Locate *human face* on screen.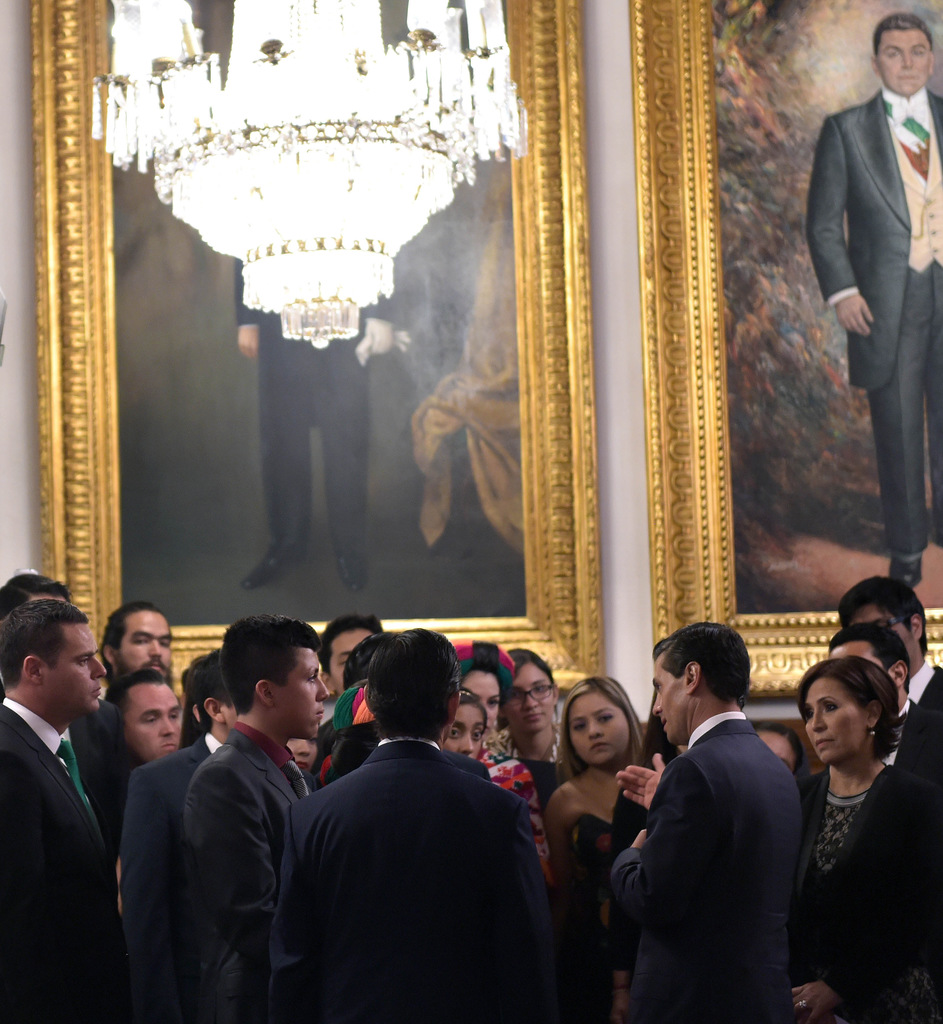
On screen at rect(113, 612, 169, 676).
